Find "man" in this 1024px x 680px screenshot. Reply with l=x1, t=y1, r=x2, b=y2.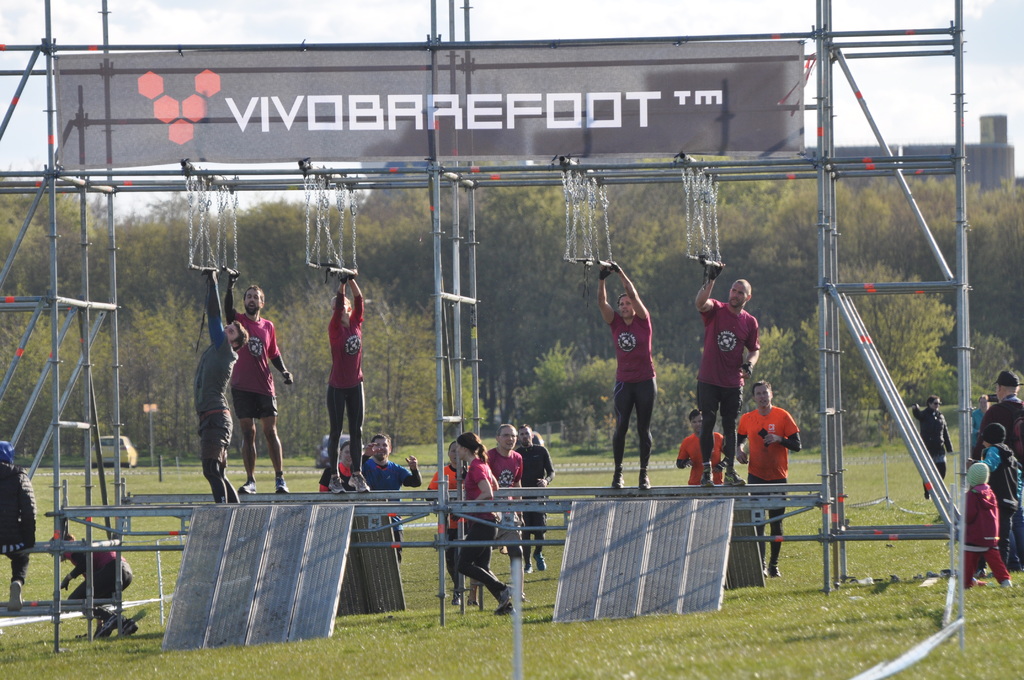
l=968, t=371, r=1023, b=581.
